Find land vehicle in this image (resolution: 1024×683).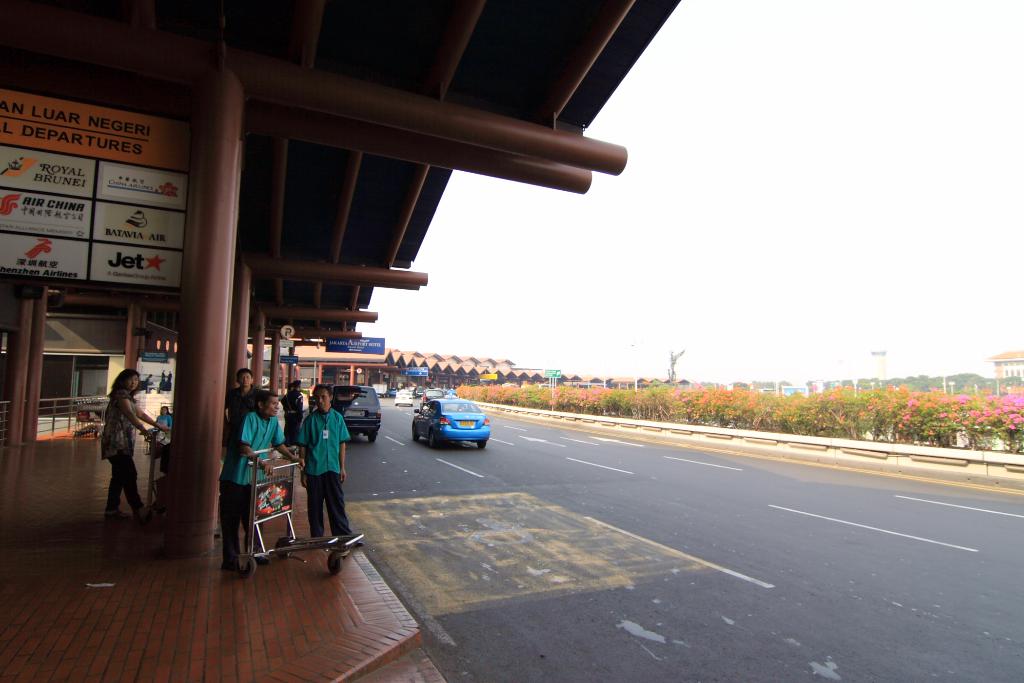
441,388,458,399.
